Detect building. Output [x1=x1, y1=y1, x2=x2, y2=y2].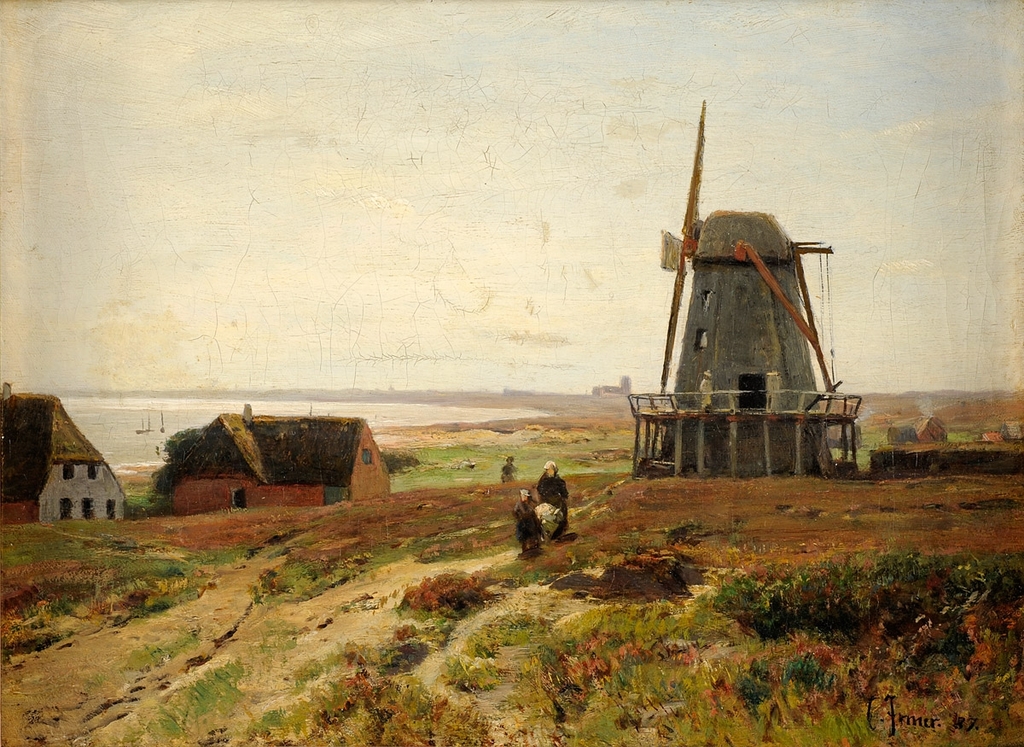
[x1=175, y1=402, x2=391, y2=514].
